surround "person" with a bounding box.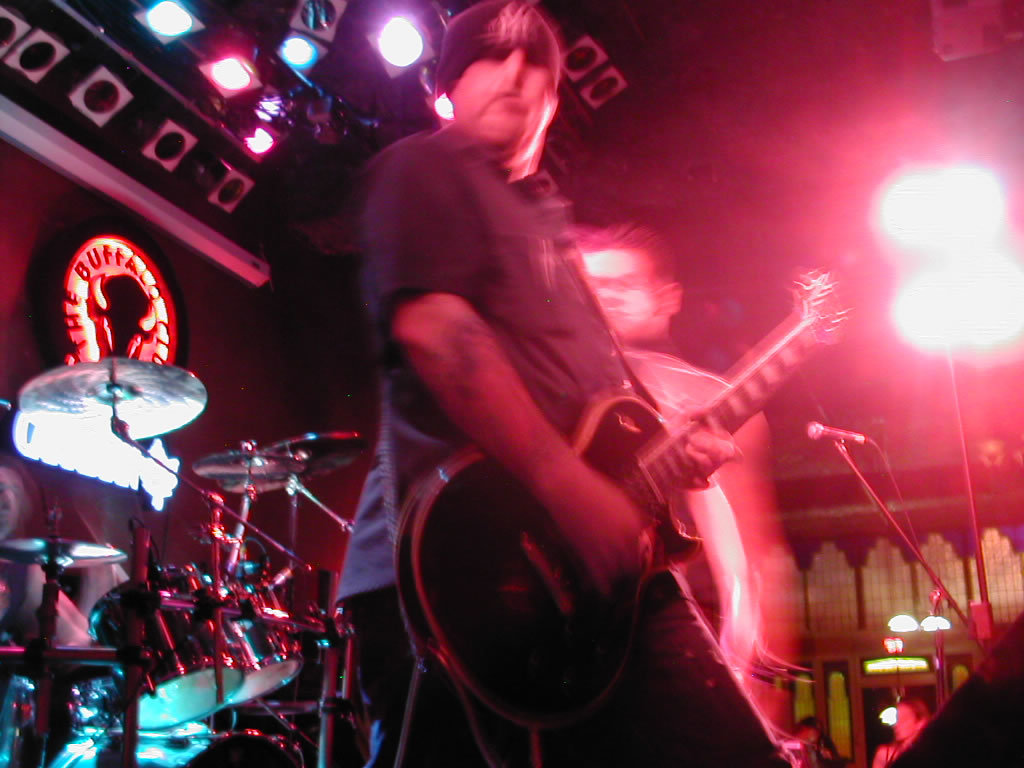
<region>340, 425, 415, 767</region>.
